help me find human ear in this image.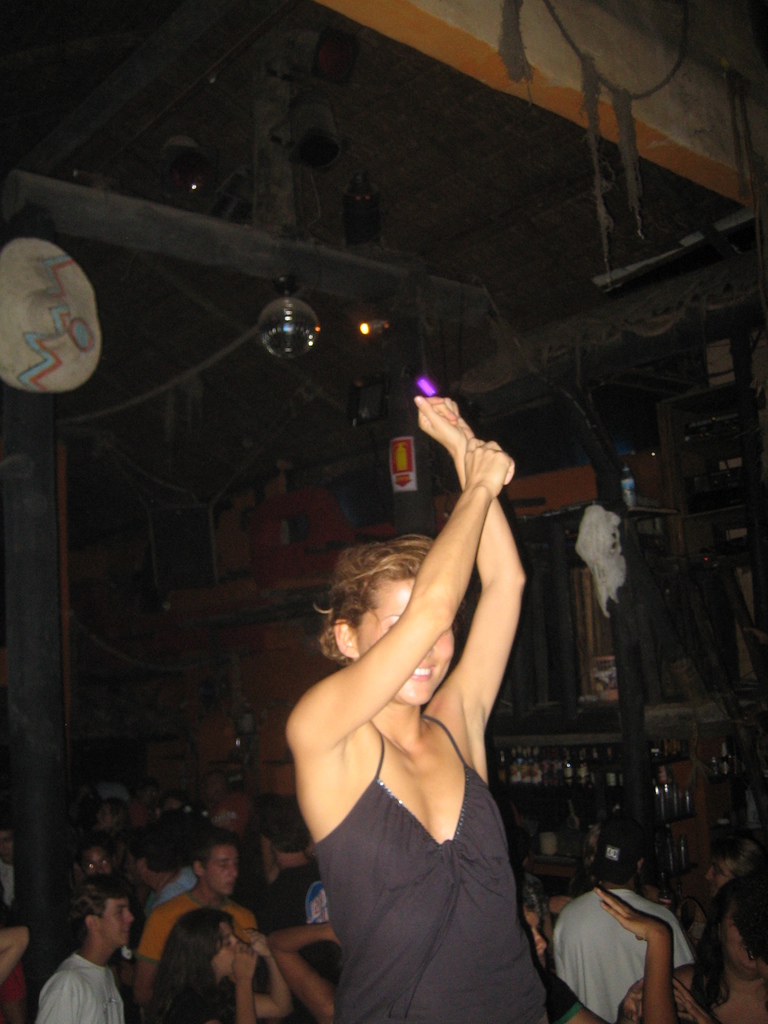
Found it: bbox(332, 614, 363, 655).
